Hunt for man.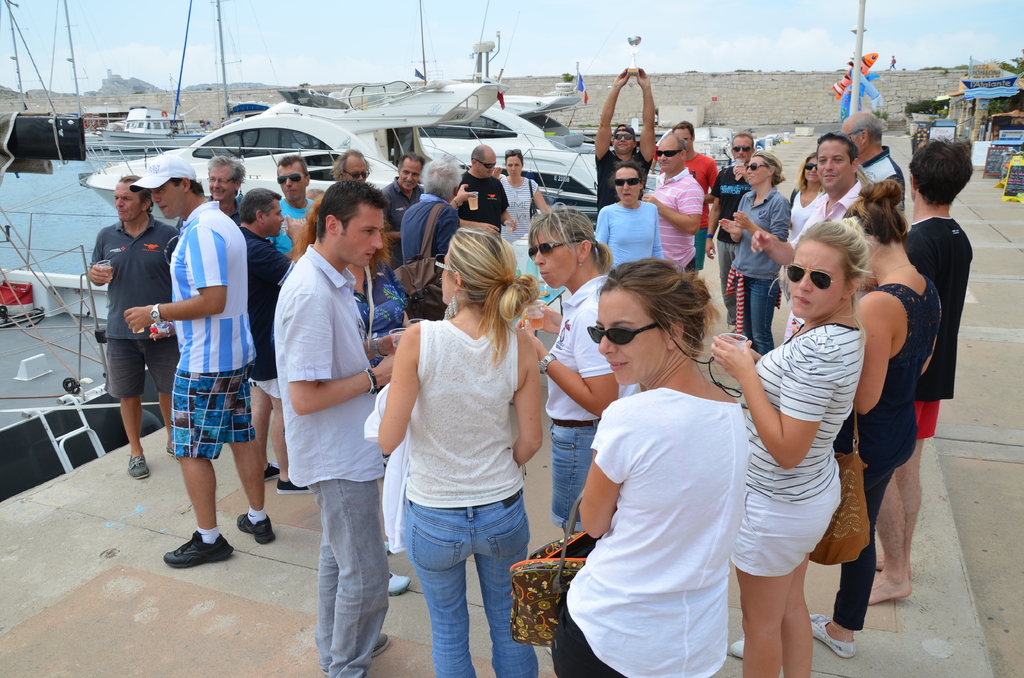
Hunted down at pyautogui.locateOnScreen(658, 113, 719, 276).
